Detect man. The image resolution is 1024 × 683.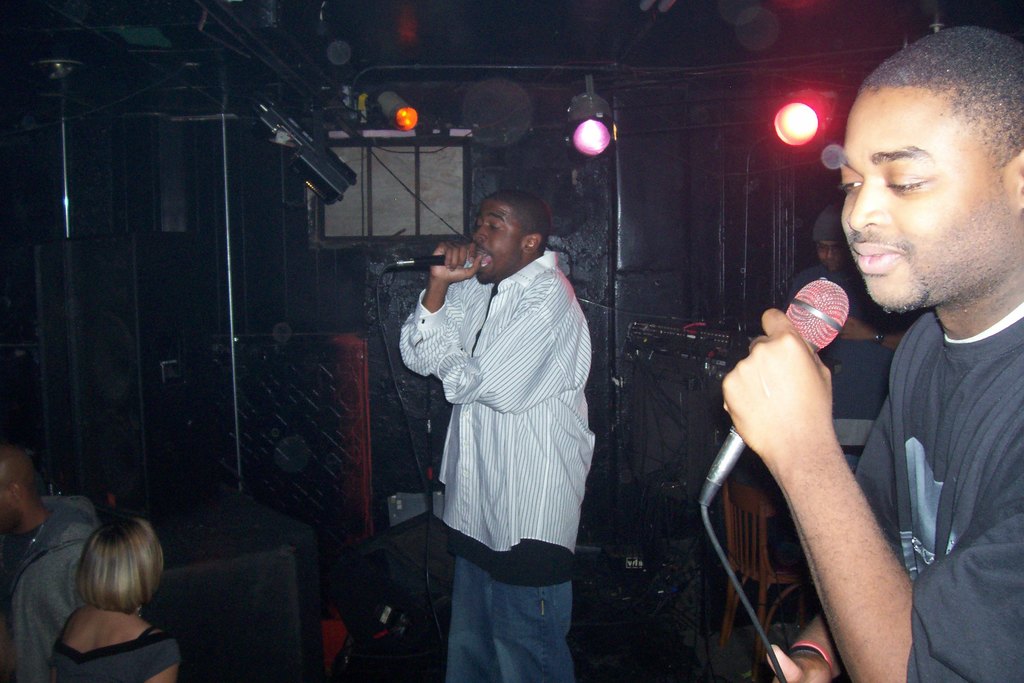
782, 197, 915, 358.
